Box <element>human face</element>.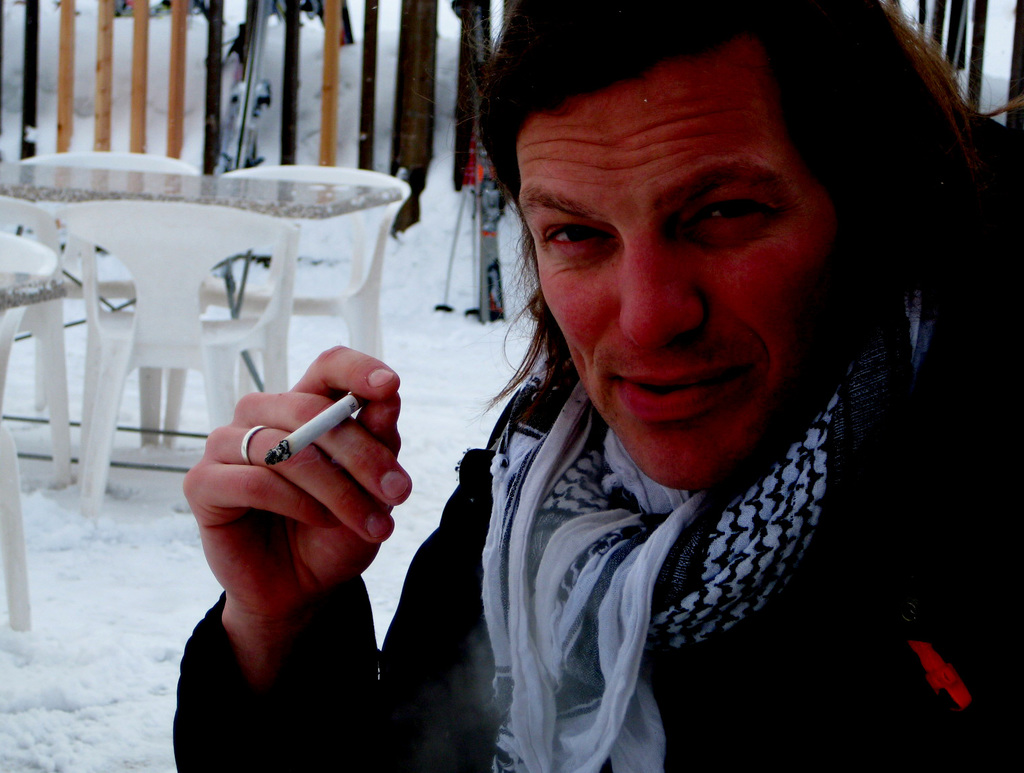
box=[515, 73, 839, 493].
